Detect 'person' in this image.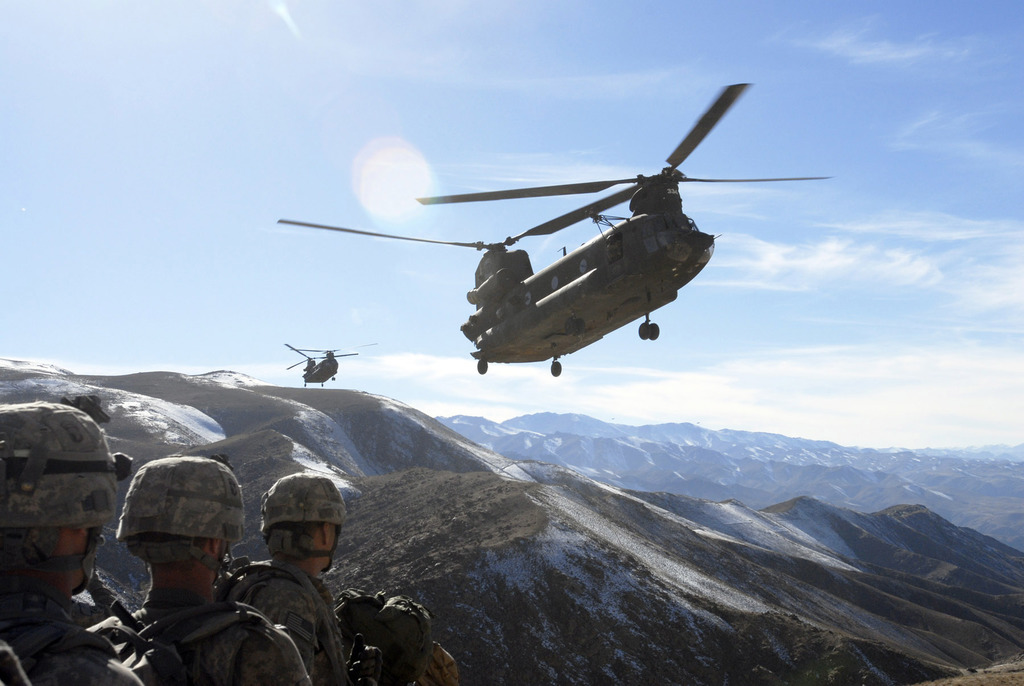
Detection: x1=232, y1=469, x2=350, y2=685.
